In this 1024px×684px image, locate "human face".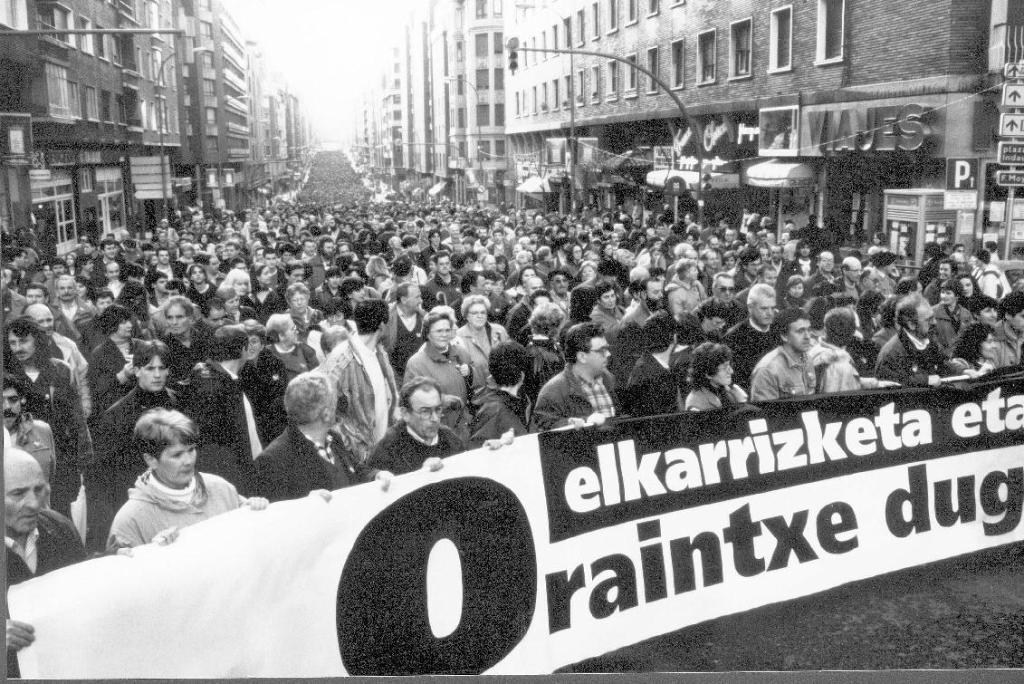
Bounding box: rect(12, 331, 34, 361).
